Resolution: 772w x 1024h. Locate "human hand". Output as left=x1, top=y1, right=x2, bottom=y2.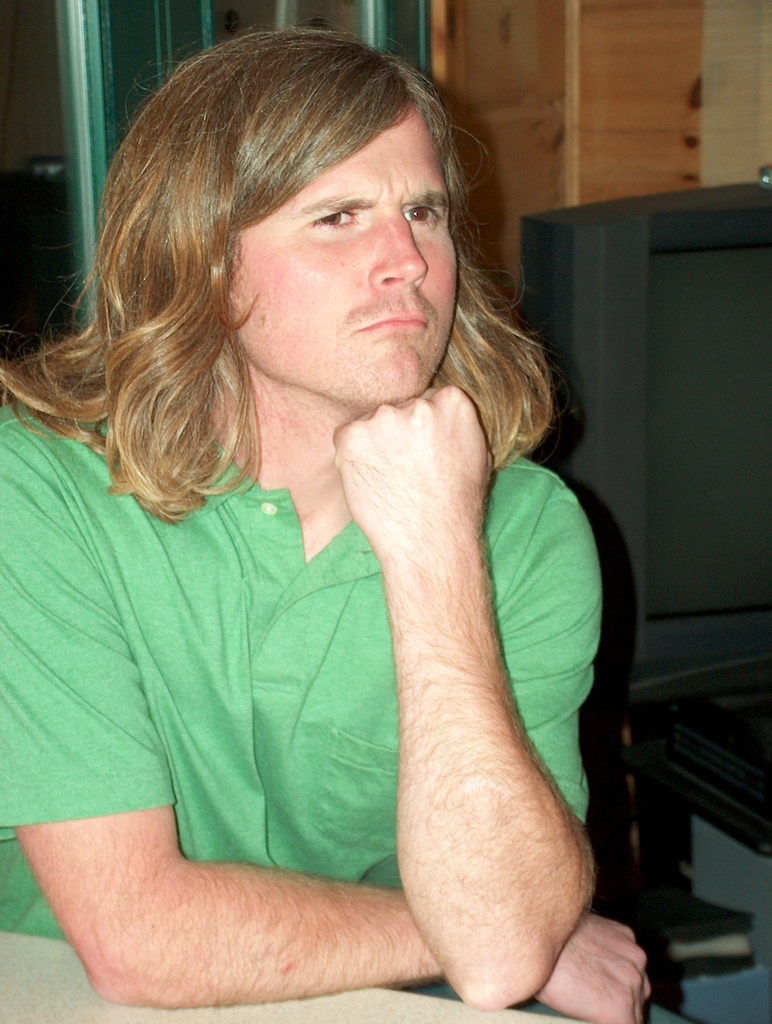
left=306, top=357, right=495, bottom=573.
